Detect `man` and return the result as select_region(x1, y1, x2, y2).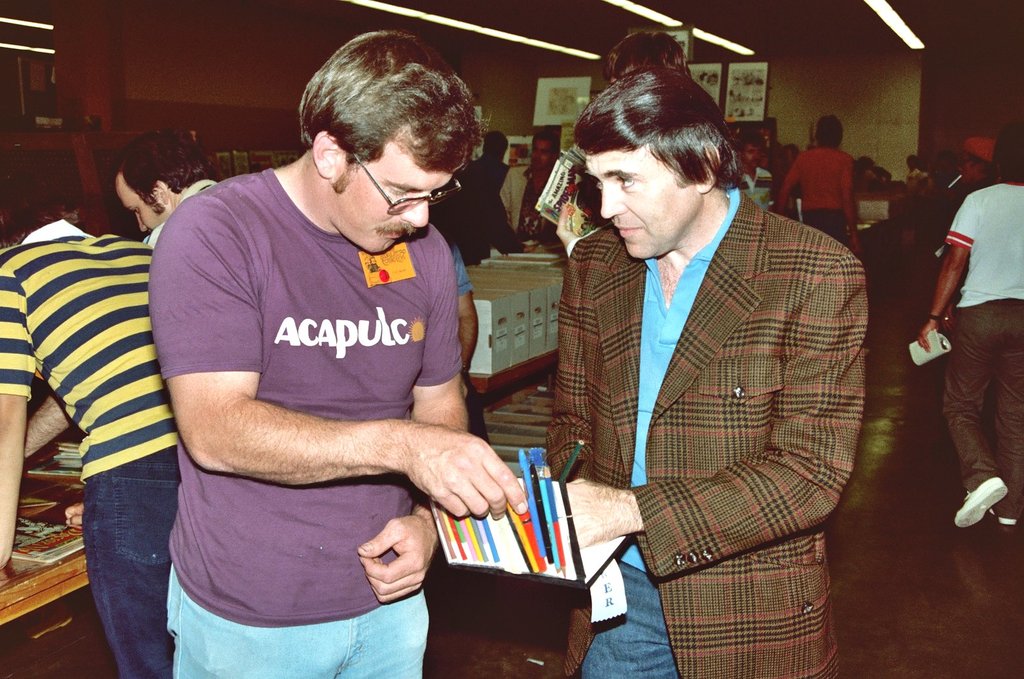
select_region(539, 63, 874, 678).
